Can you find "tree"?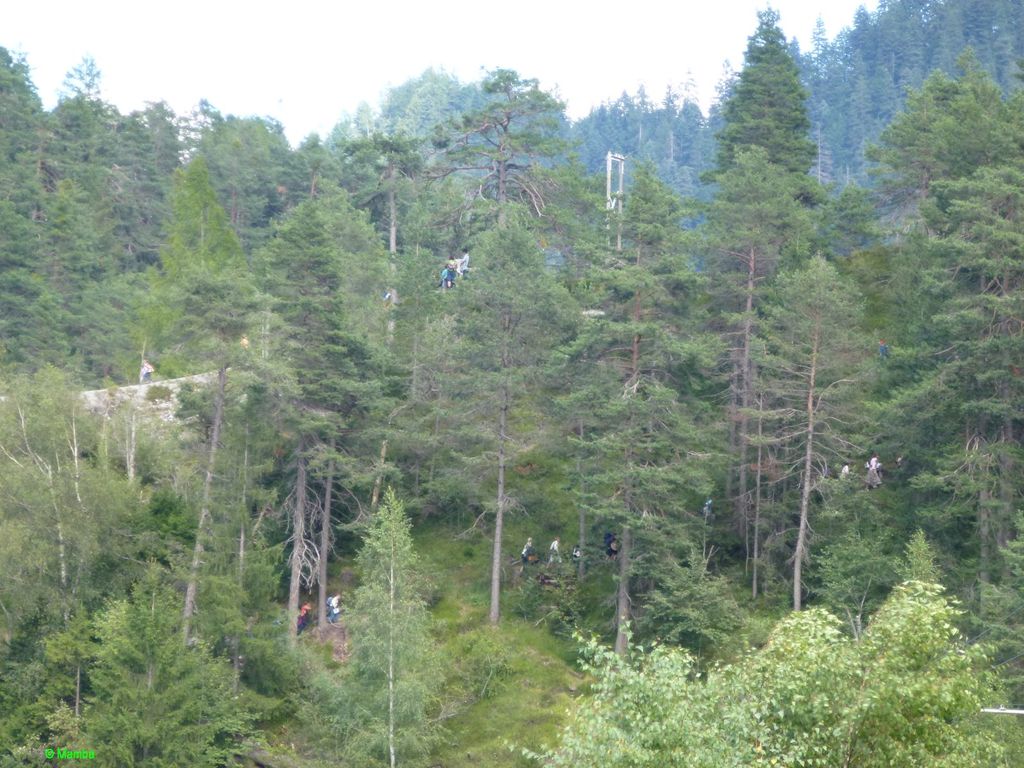
Yes, bounding box: bbox=(651, 146, 801, 561).
